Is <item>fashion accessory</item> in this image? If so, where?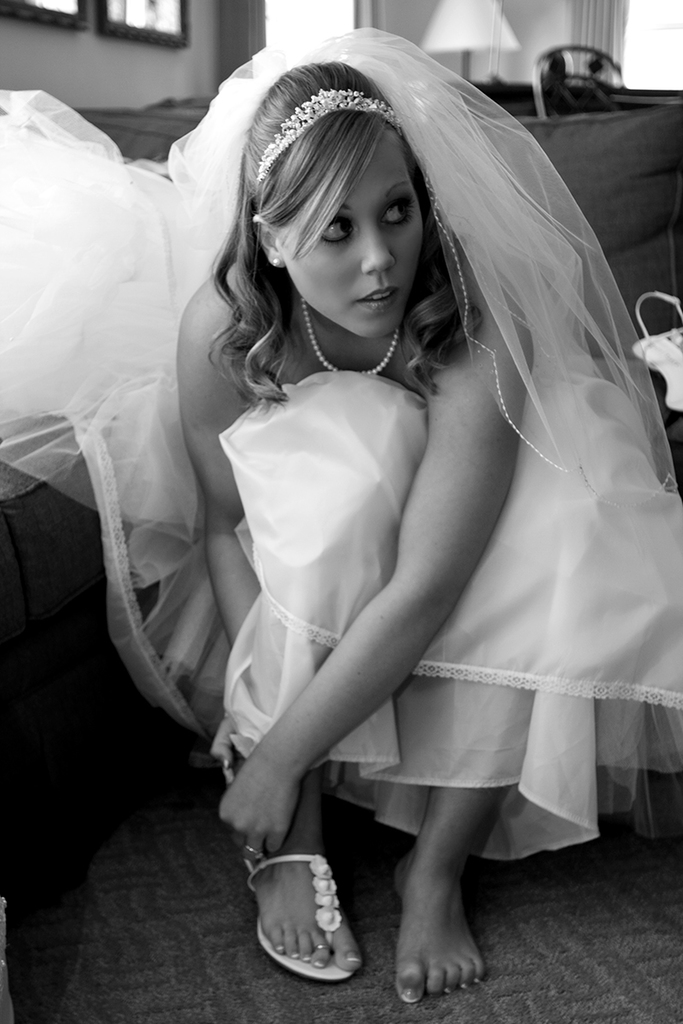
Yes, at {"x1": 0, "y1": 20, "x2": 682, "y2": 745}.
